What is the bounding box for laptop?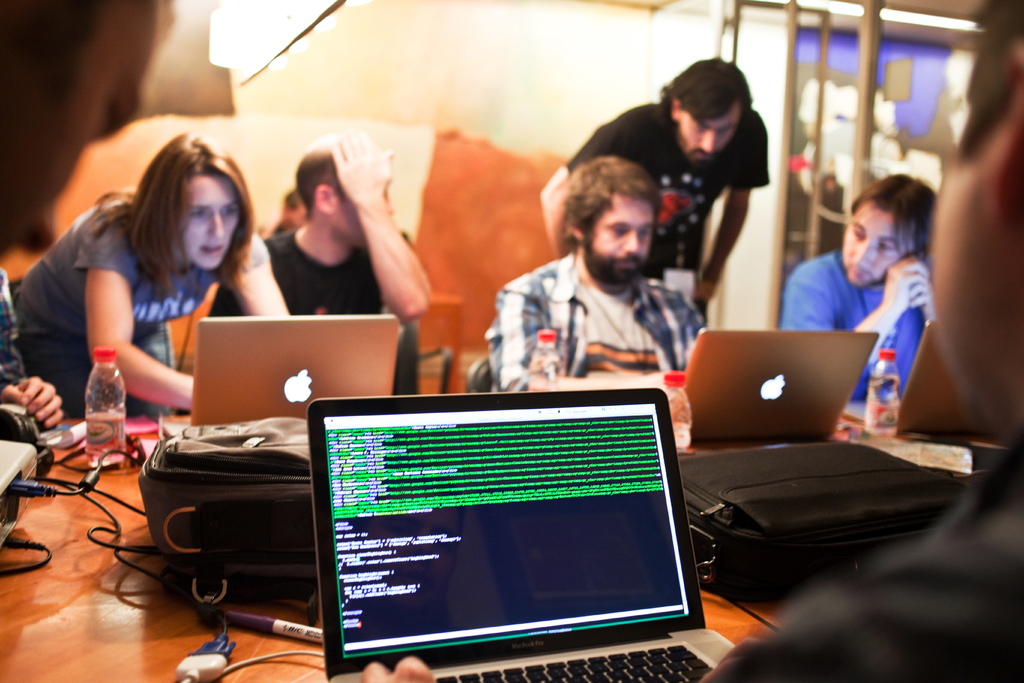
<bbox>685, 327, 881, 441</bbox>.
